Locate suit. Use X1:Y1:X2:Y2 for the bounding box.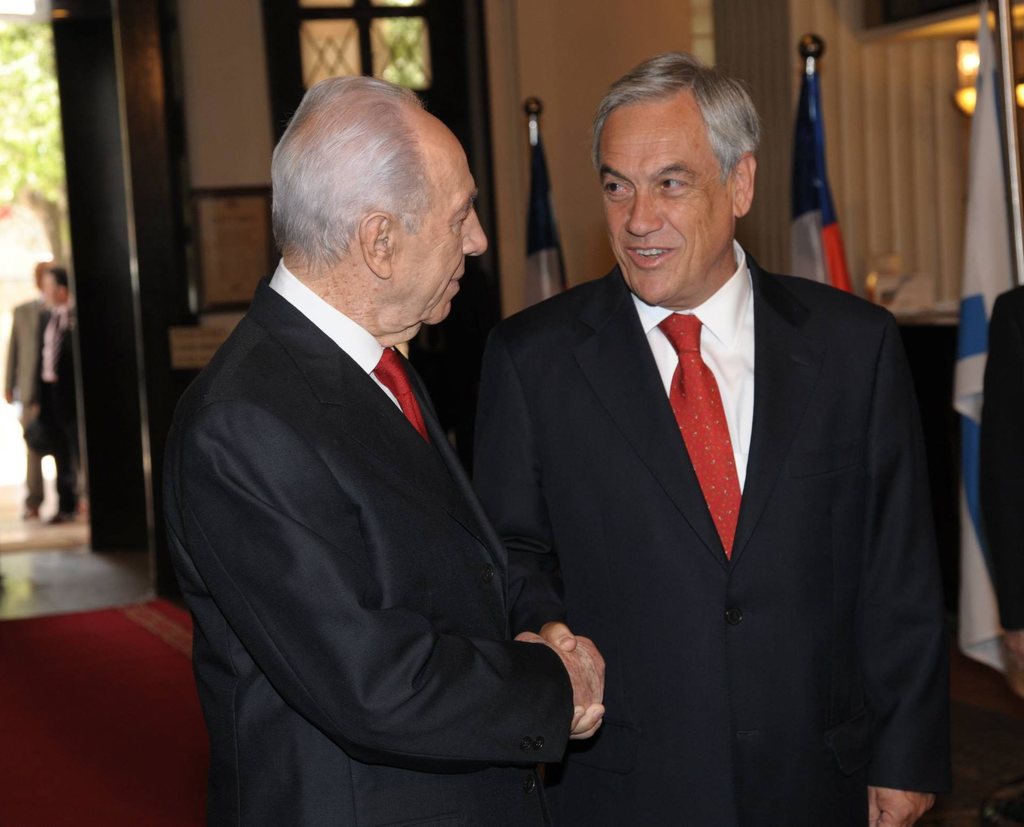
3:293:47:505.
